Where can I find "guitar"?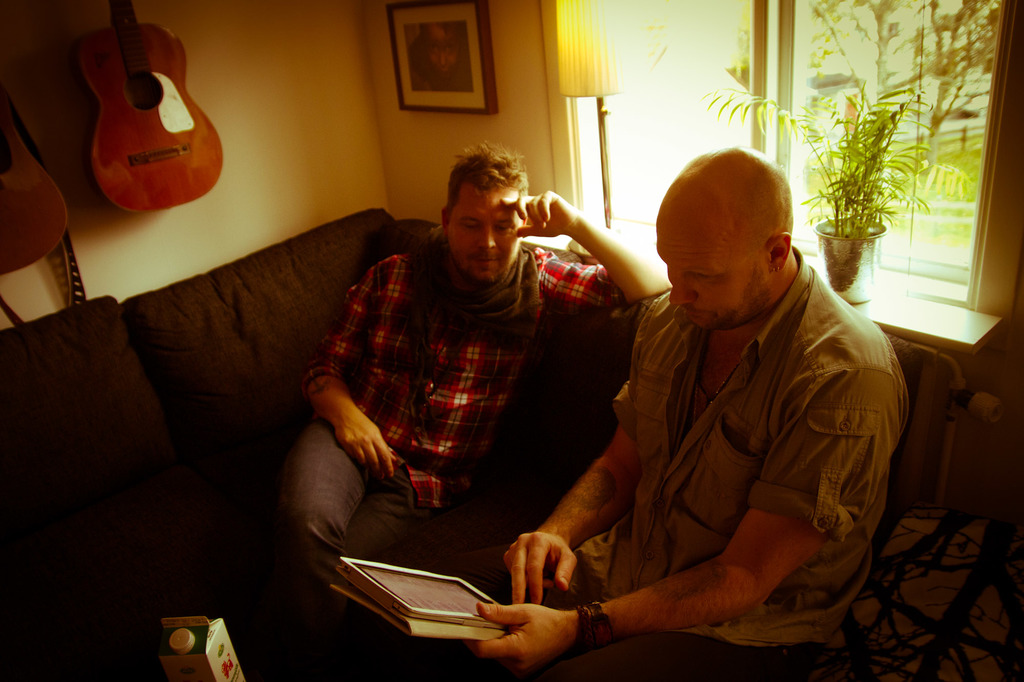
You can find it at x1=0, y1=69, x2=74, y2=279.
